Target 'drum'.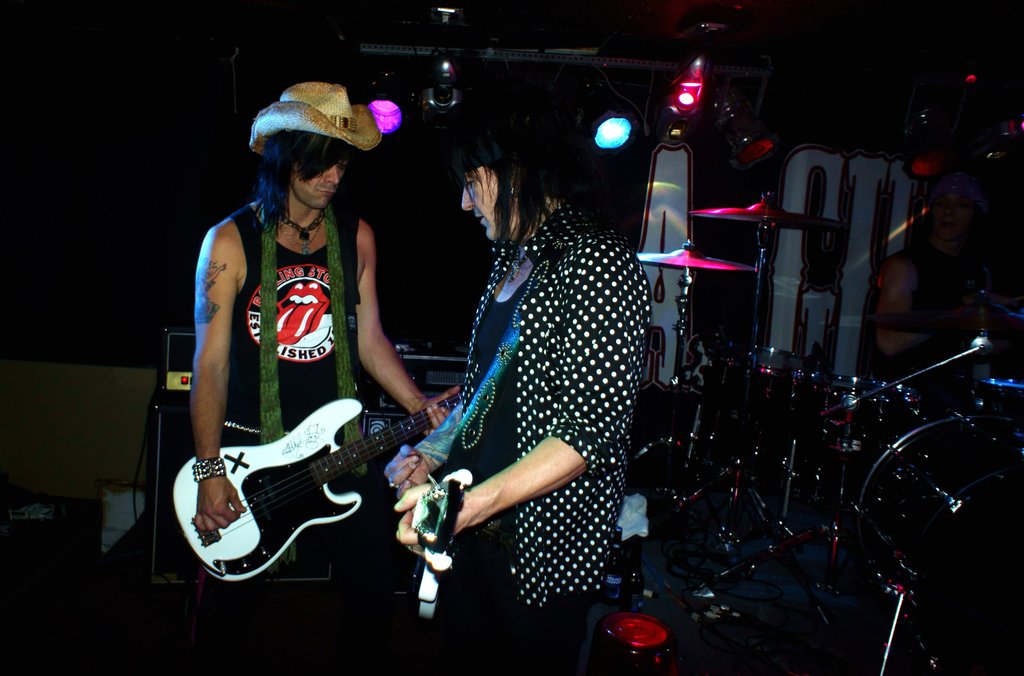
Target region: l=747, t=349, r=807, b=409.
